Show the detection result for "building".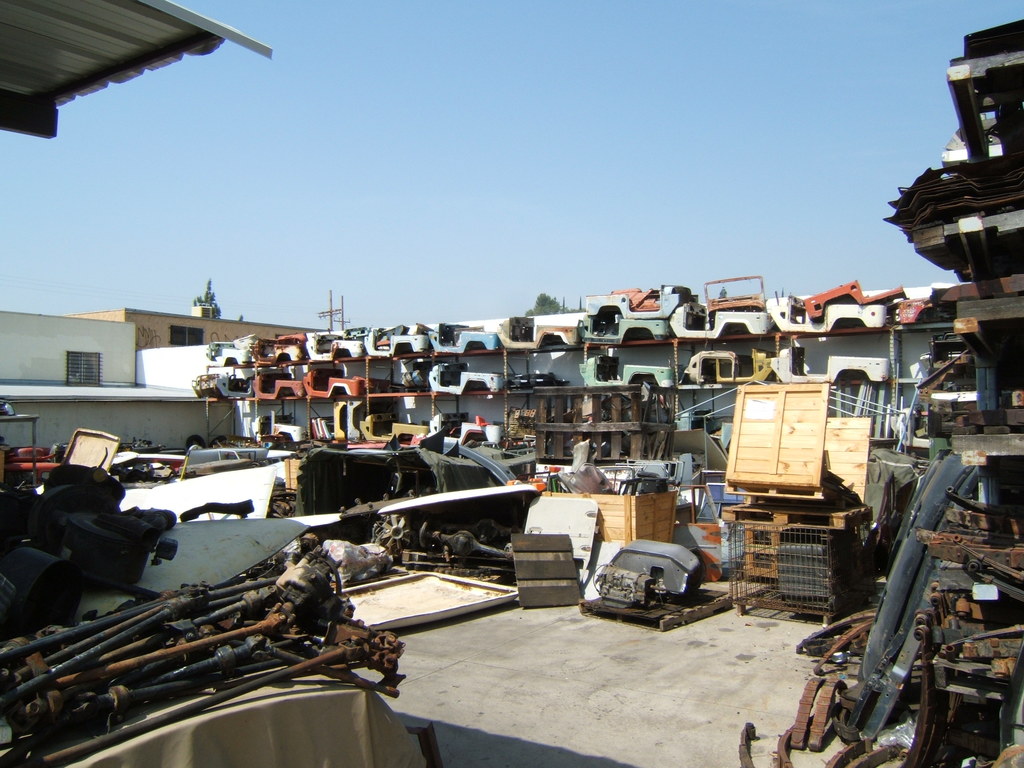
<region>0, 24, 1023, 767</region>.
